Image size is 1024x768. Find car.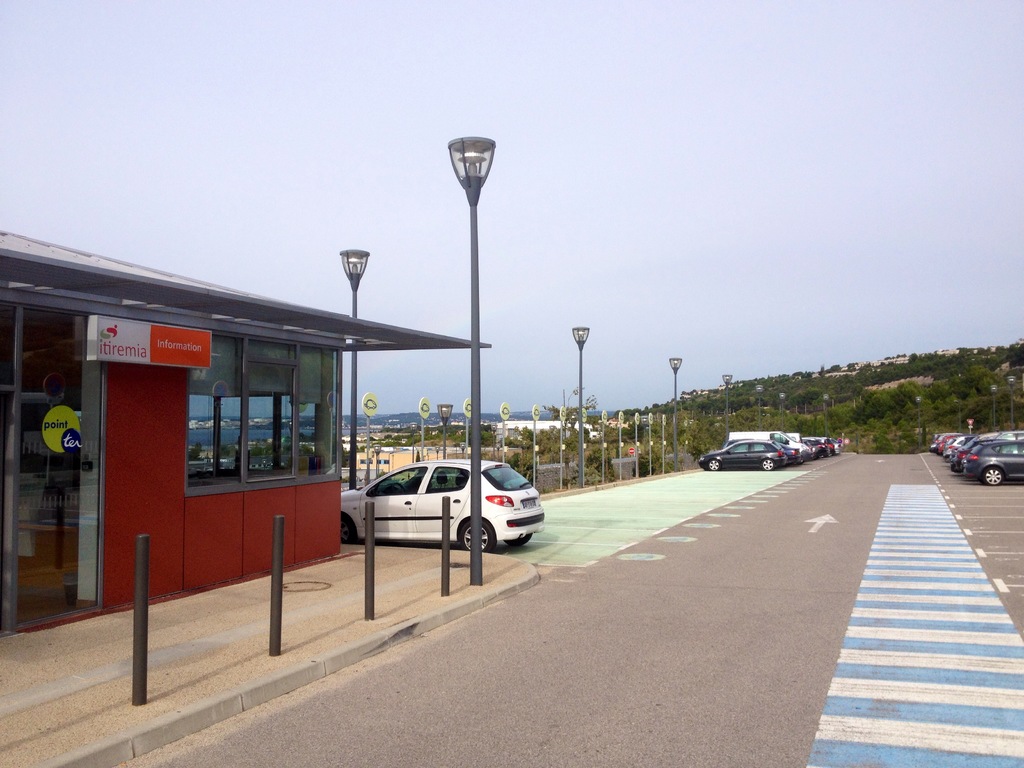
pyautogui.locateOnScreen(339, 460, 541, 557).
